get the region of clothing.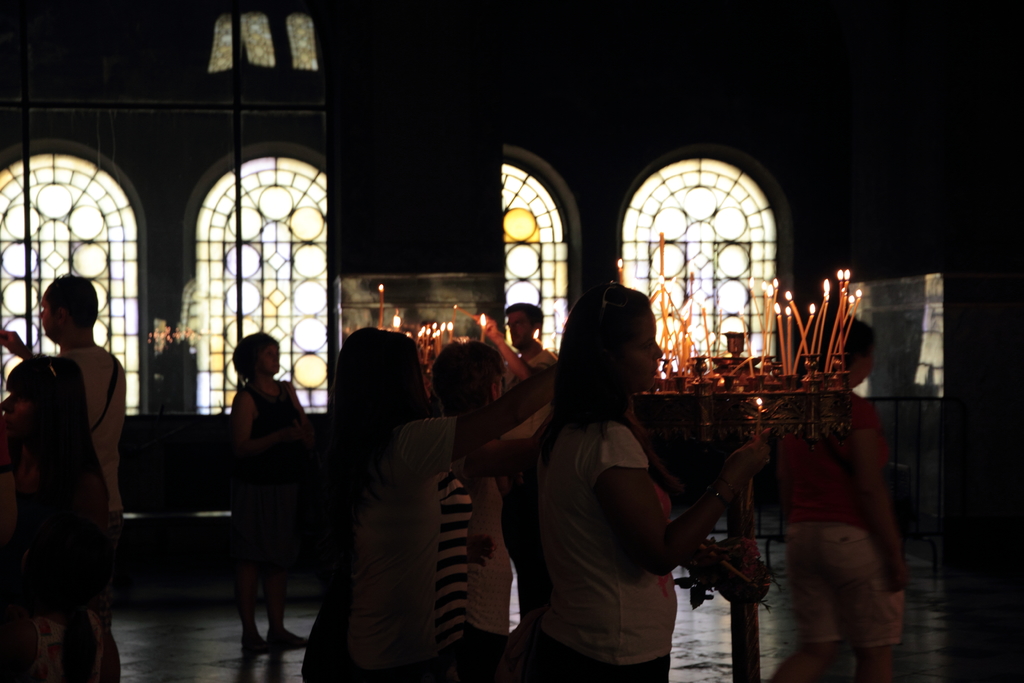
{"x1": 771, "y1": 375, "x2": 904, "y2": 649}.
